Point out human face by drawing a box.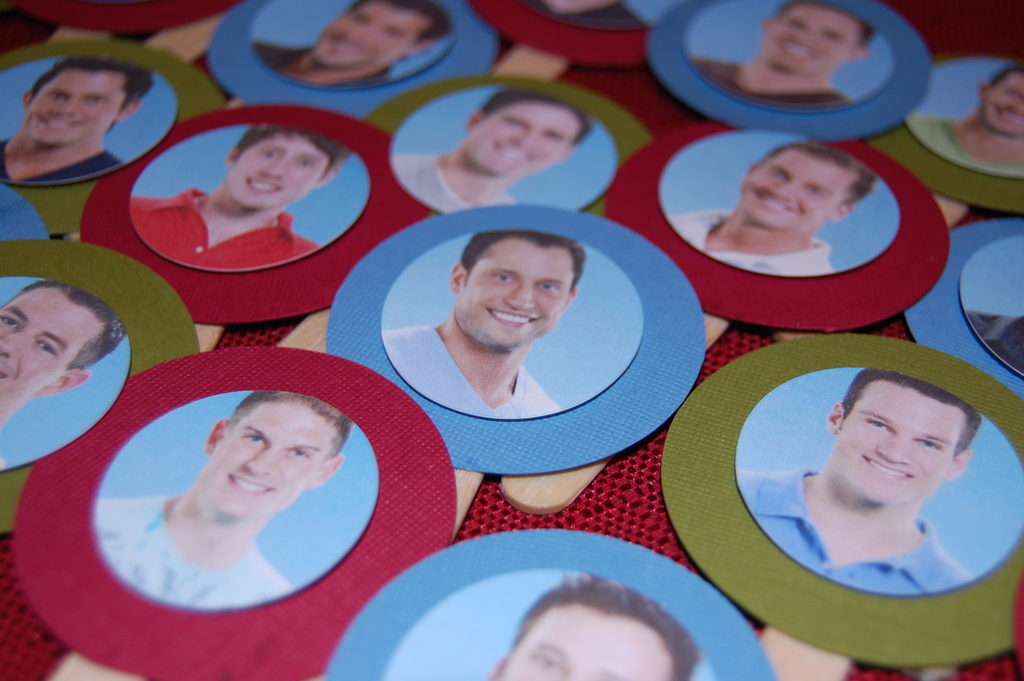
l=981, t=74, r=1023, b=138.
